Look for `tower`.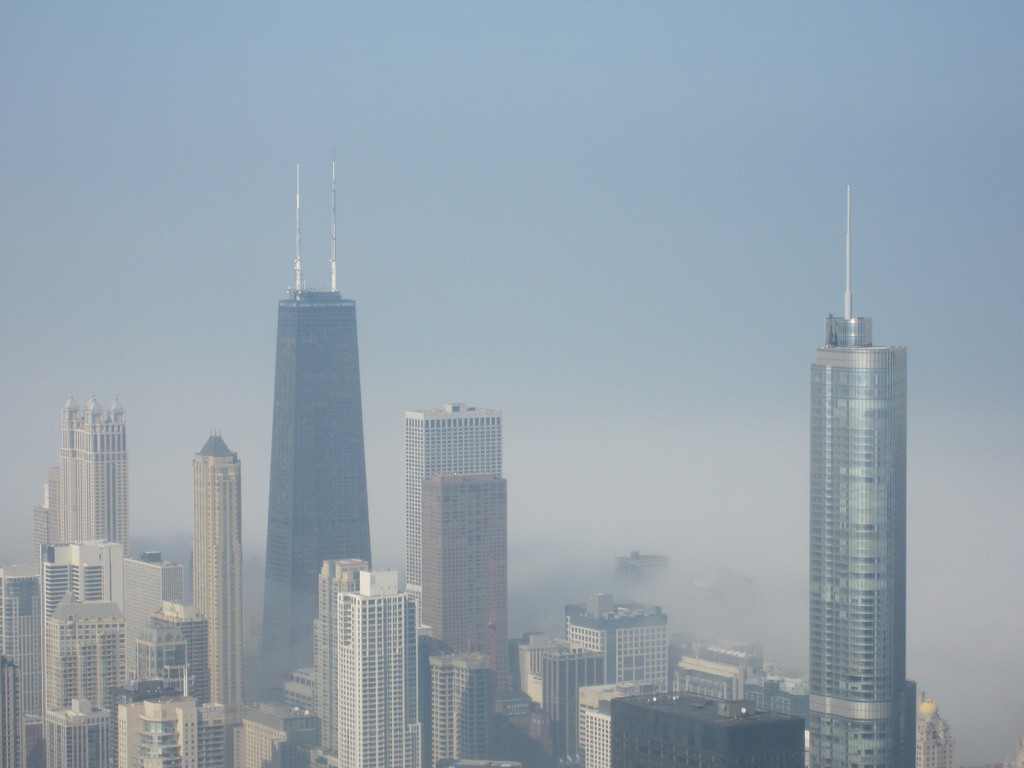
Found: region(42, 529, 173, 767).
